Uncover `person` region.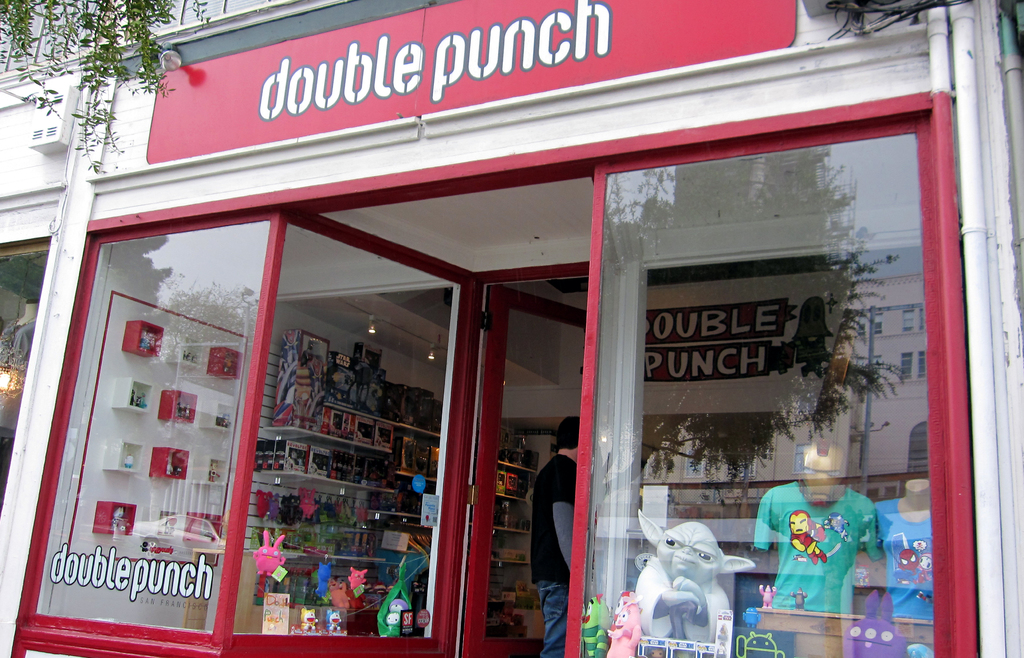
Uncovered: [757,459,899,633].
